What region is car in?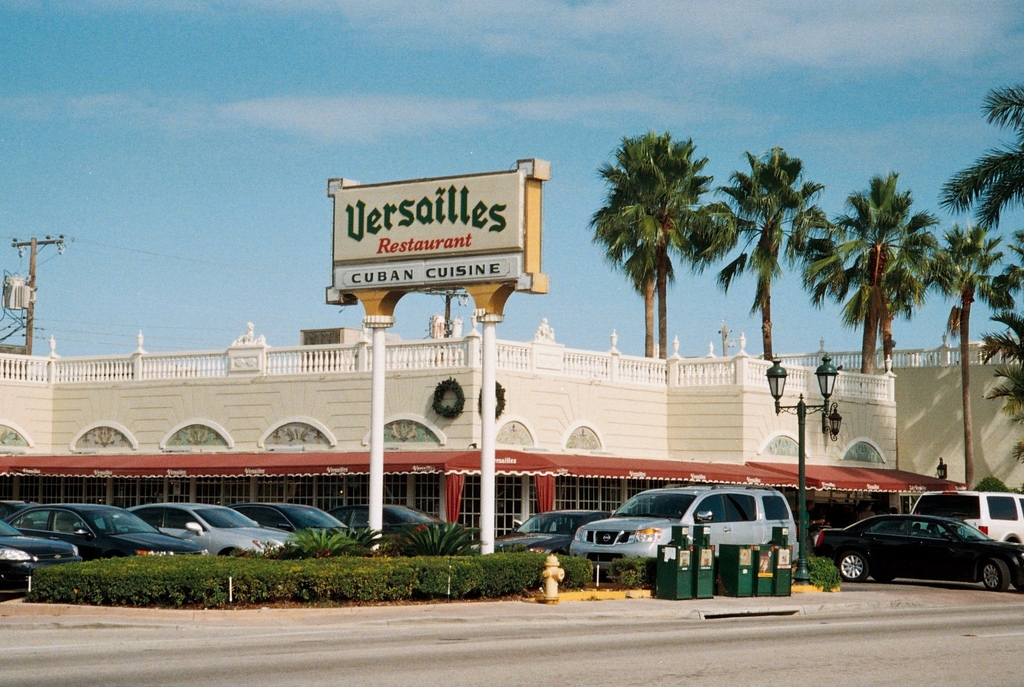
select_region(815, 512, 1021, 590).
